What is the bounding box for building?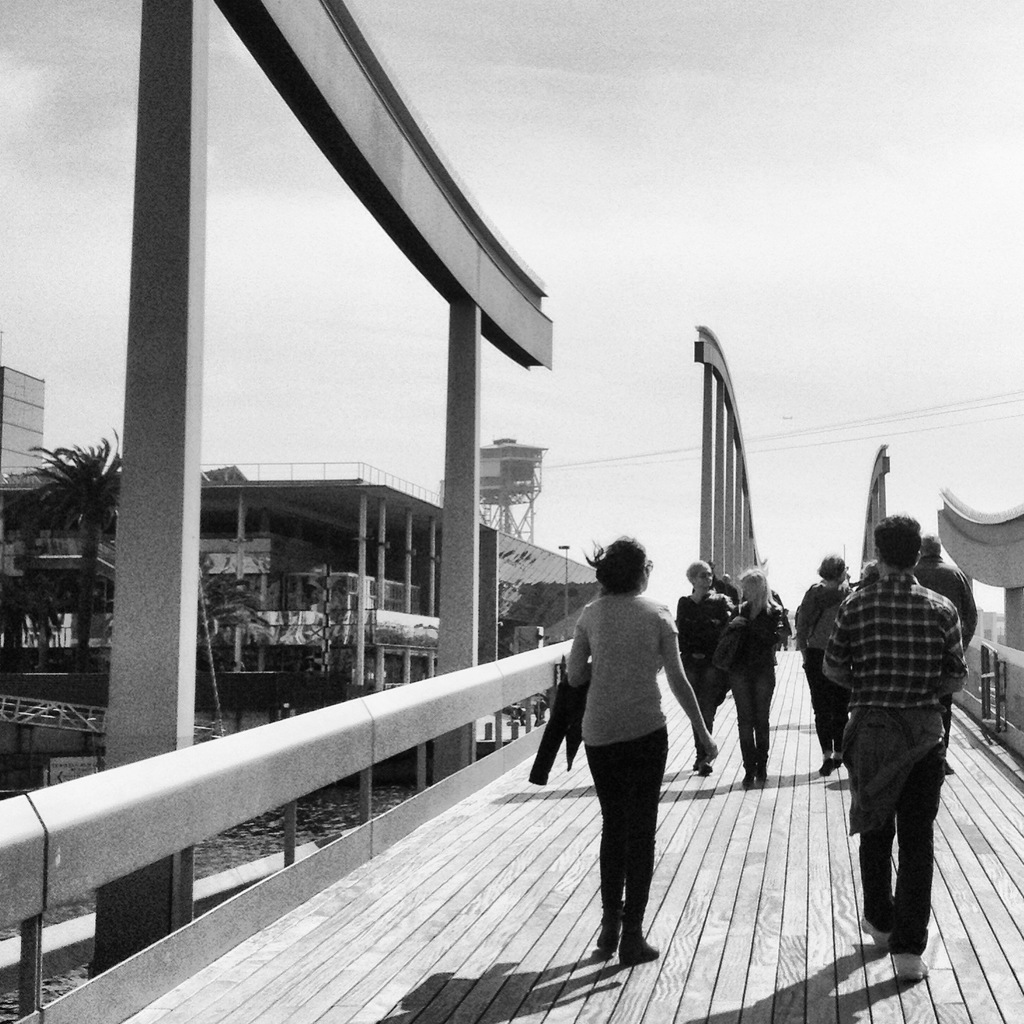
left=0, top=357, right=48, bottom=496.
